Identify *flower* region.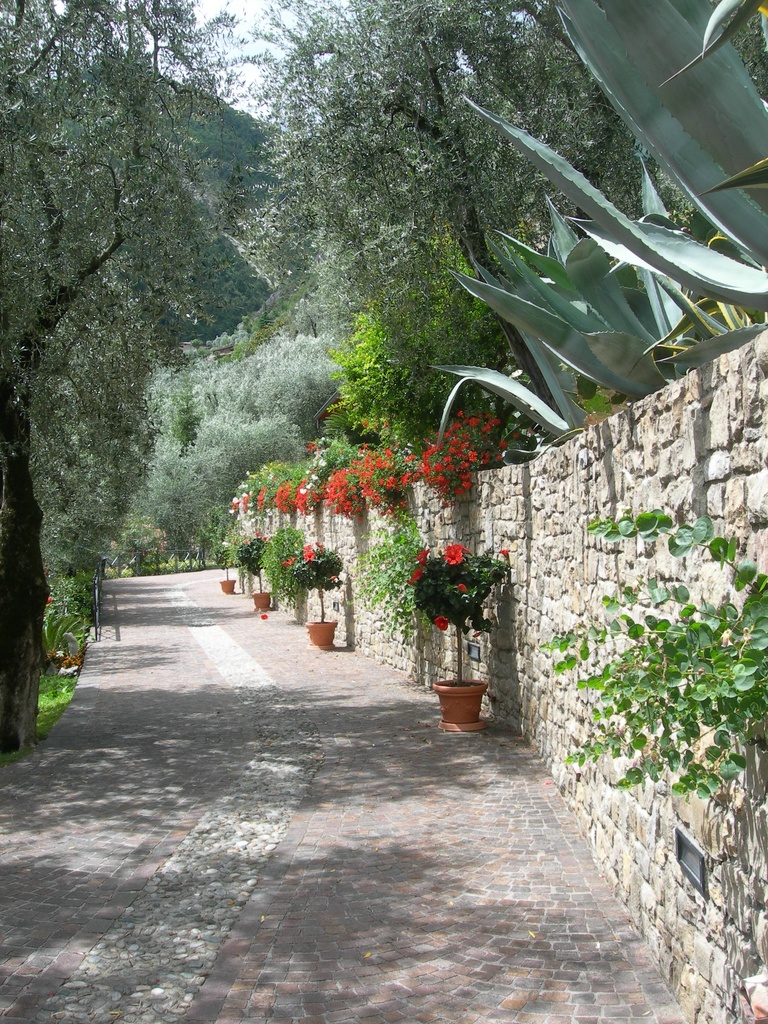
Region: <bbox>455, 582, 467, 593</bbox>.
